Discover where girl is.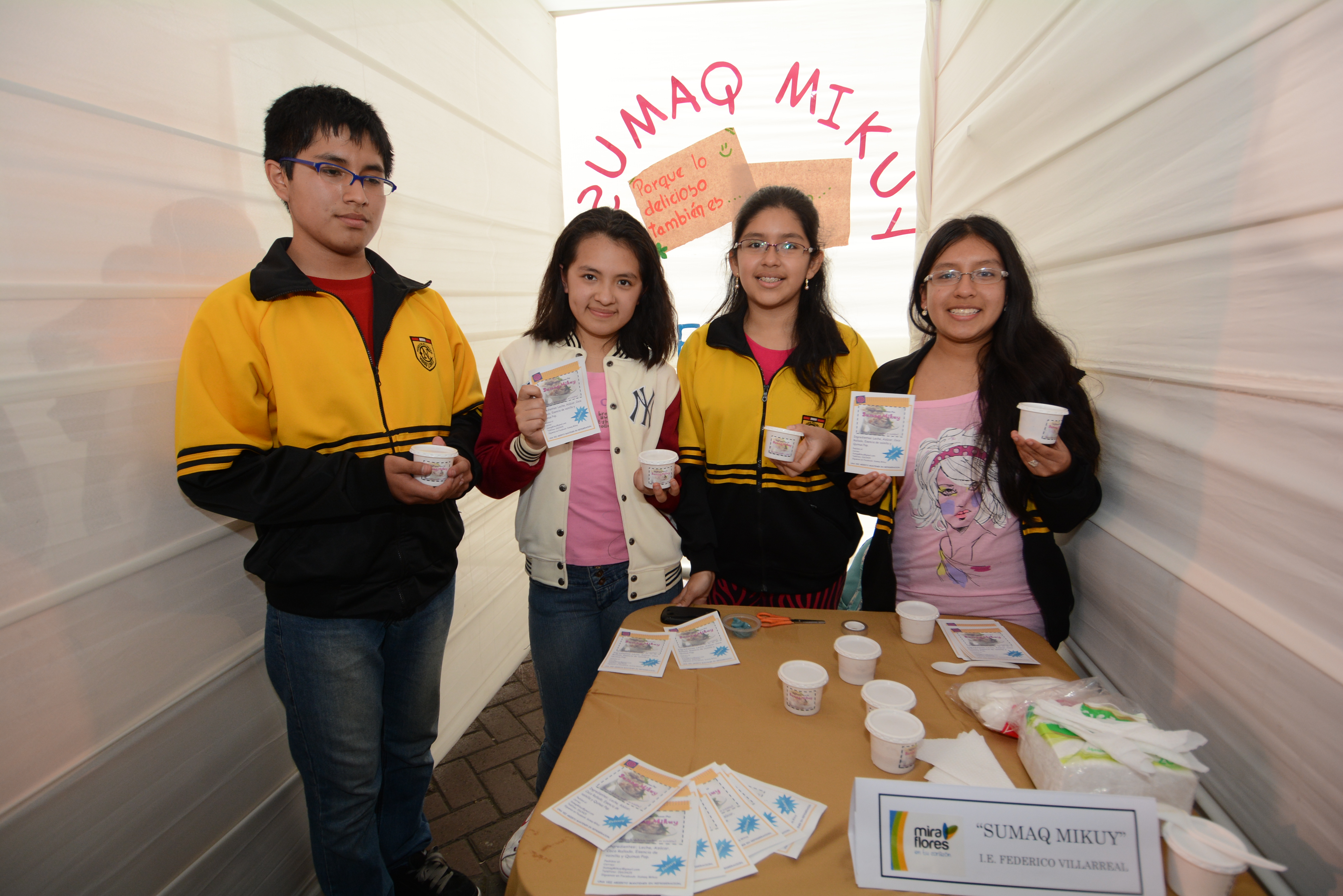
Discovered at bbox(254, 65, 329, 194).
